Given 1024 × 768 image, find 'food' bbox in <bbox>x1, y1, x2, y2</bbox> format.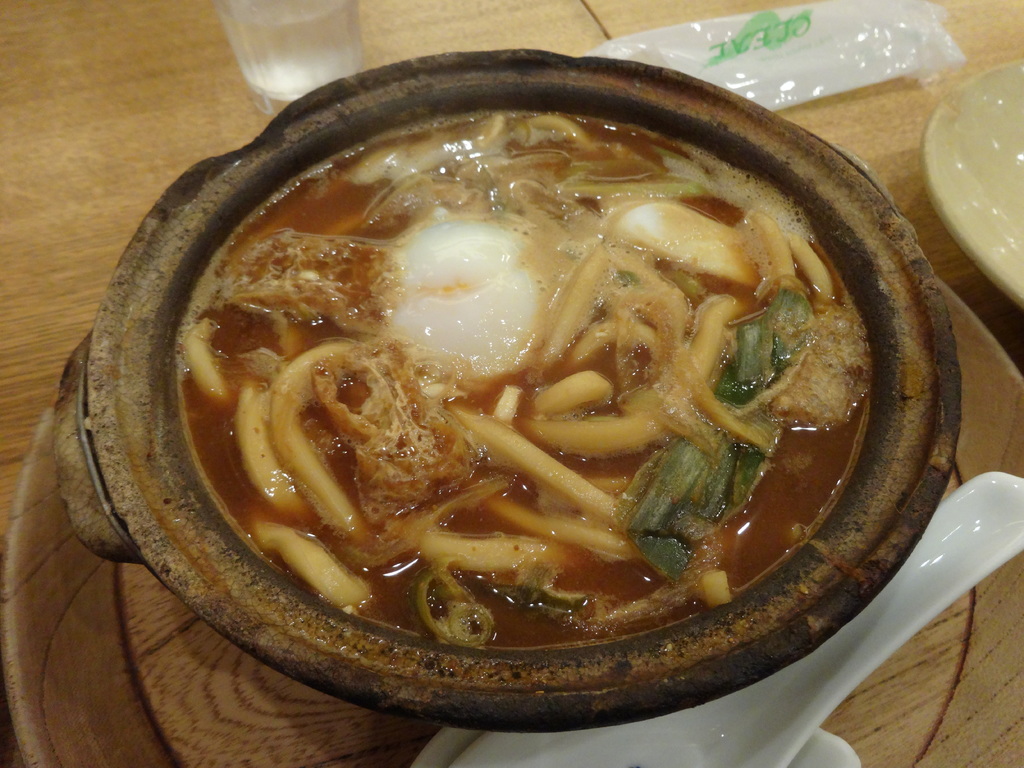
<bbox>135, 92, 940, 685</bbox>.
